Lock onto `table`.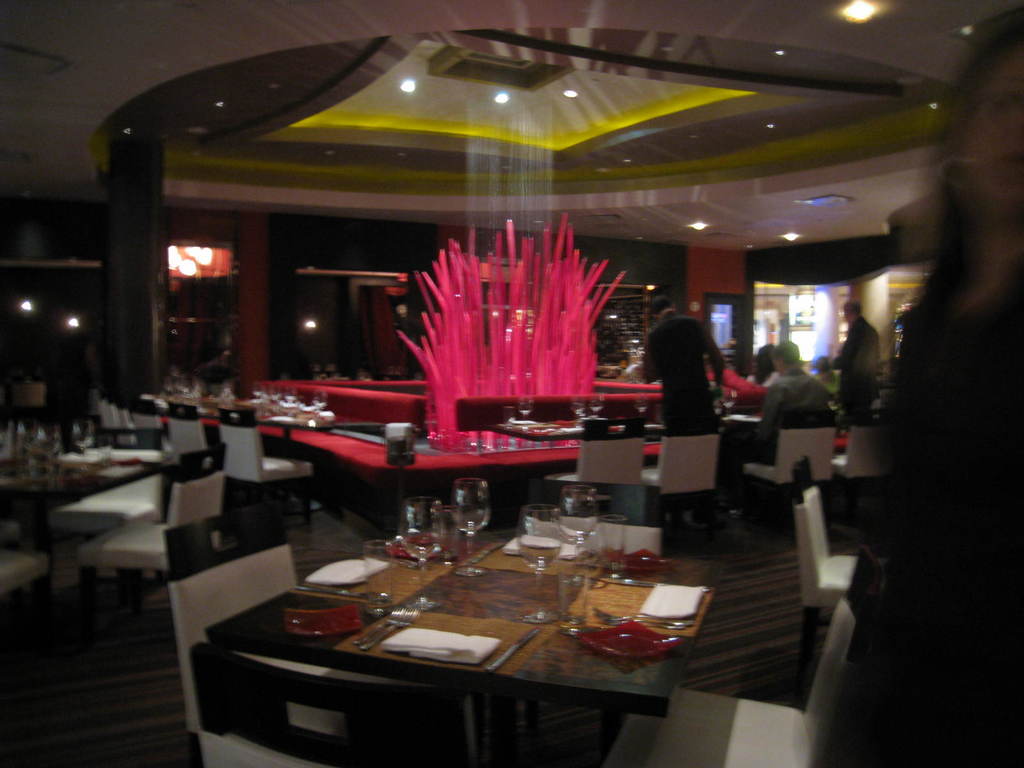
Locked: bbox=[193, 502, 740, 761].
